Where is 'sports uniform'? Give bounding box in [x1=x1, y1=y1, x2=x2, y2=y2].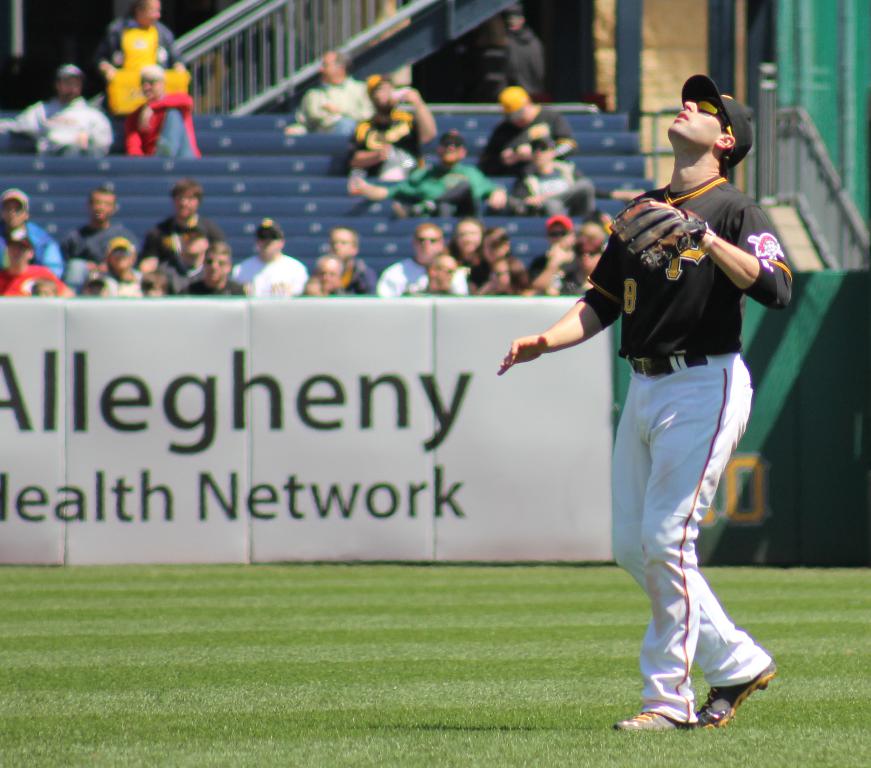
[x1=0, y1=212, x2=68, y2=282].
